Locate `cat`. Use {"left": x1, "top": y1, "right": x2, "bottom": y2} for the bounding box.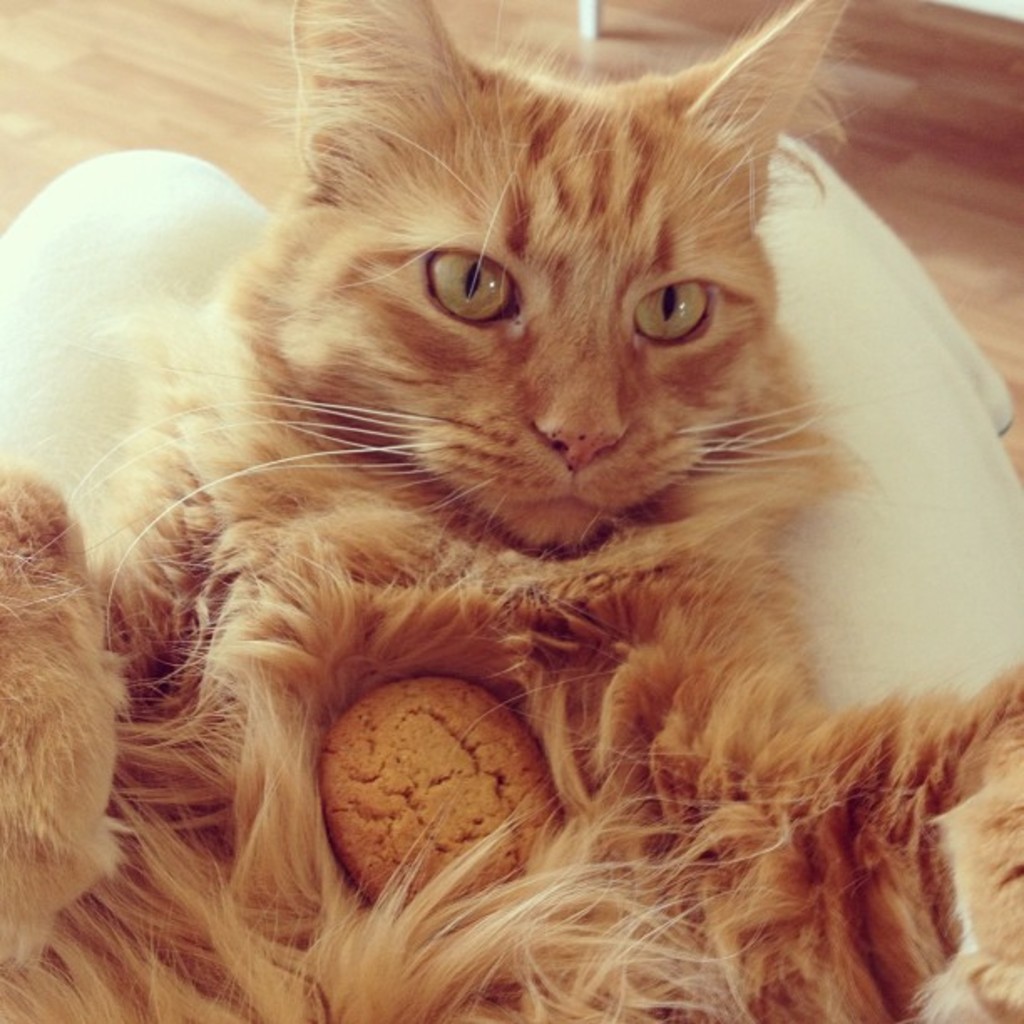
{"left": 0, "top": 0, "right": 1022, "bottom": 1022}.
